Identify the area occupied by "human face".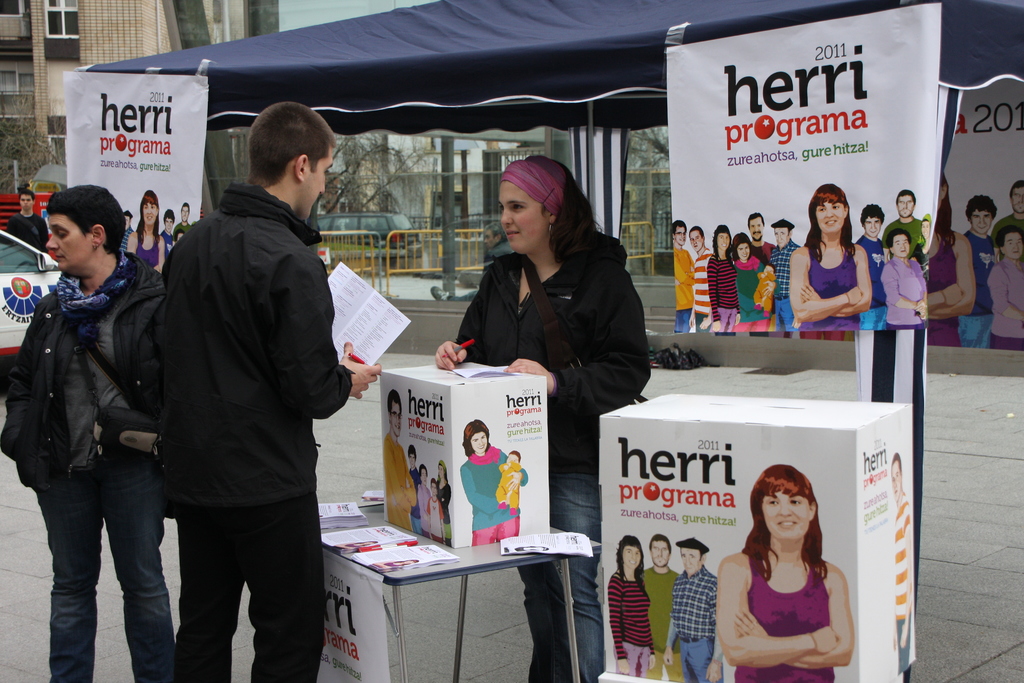
Area: 420:465:432:490.
